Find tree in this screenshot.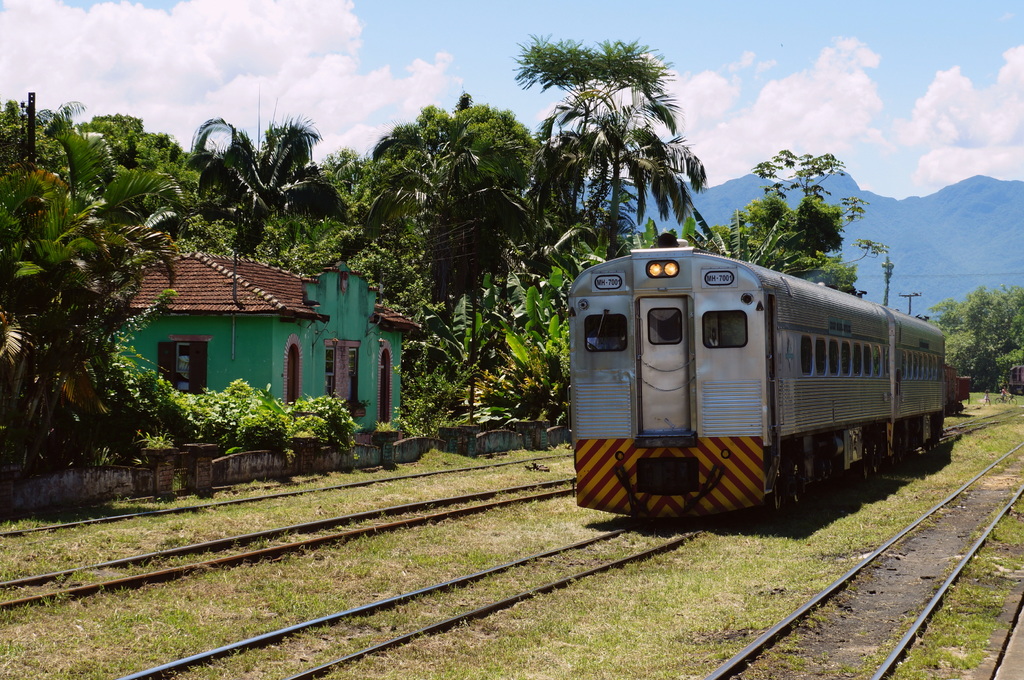
The bounding box for tree is l=755, t=145, r=890, b=269.
